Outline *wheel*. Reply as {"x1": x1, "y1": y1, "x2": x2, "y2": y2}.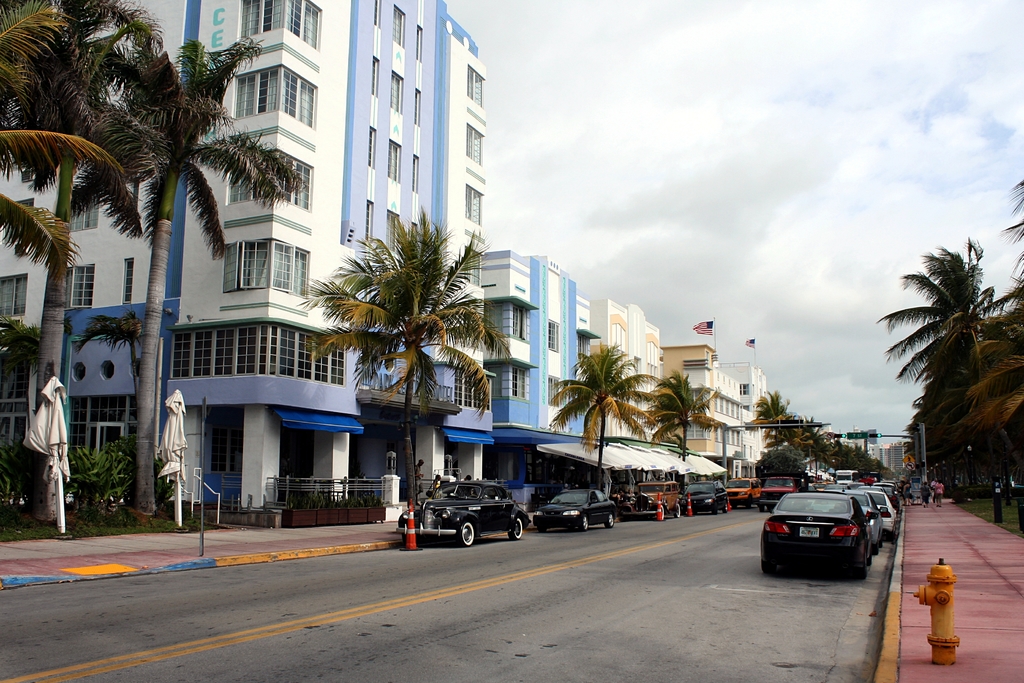
{"x1": 854, "y1": 553, "x2": 867, "y2": 580}.
